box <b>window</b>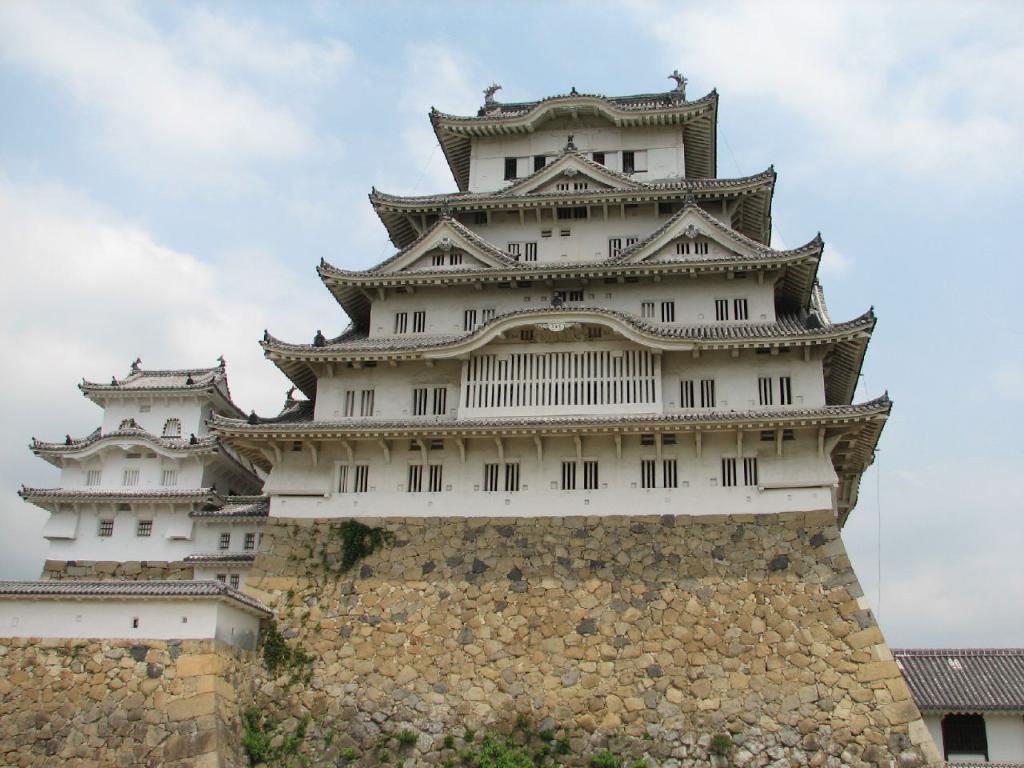
{"x1": 217, "y1": 534, "x2": 229, "y2": 554}
